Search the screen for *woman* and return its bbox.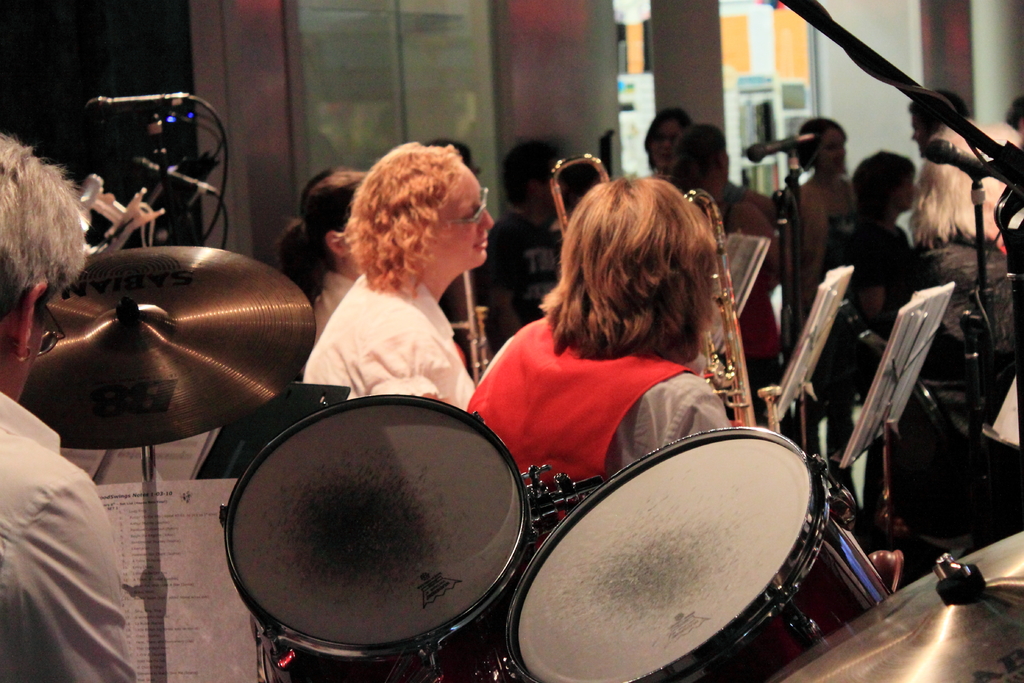
Found: 467:177:737:486.
